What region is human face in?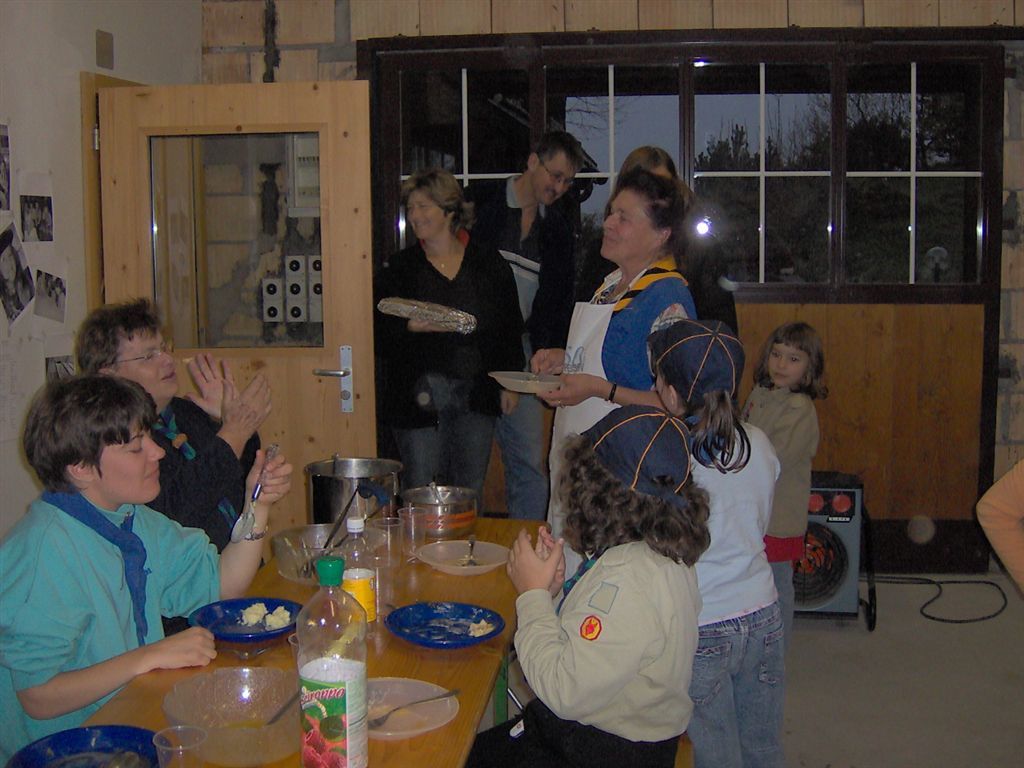
select_region(524, 142, 576, 204).
